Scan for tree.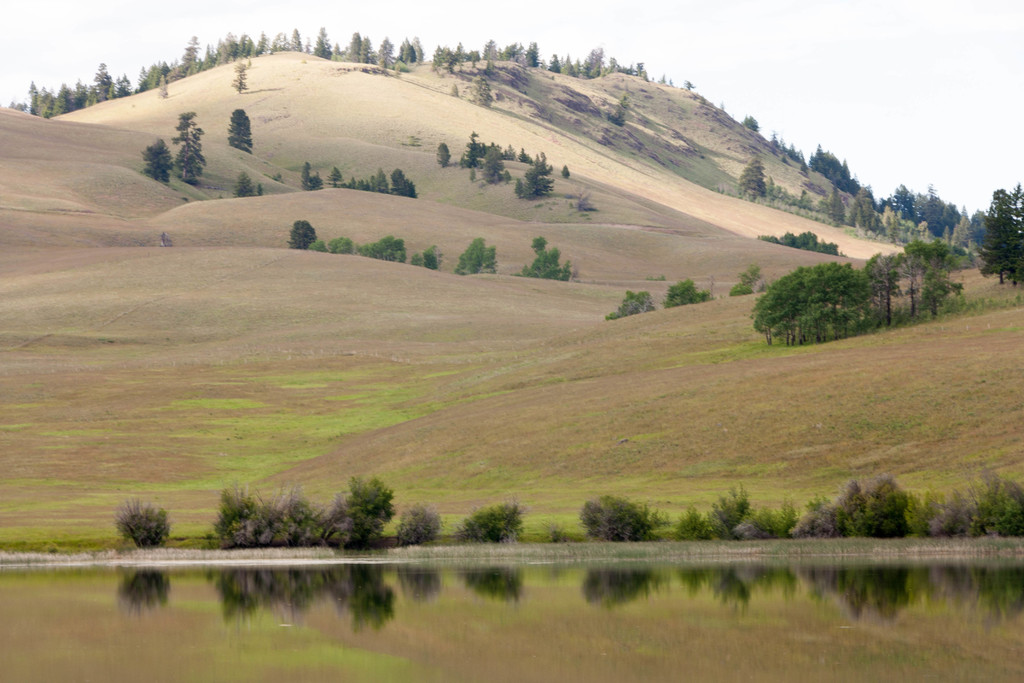
Scan result: BBox(666, 277, 720, 309).
